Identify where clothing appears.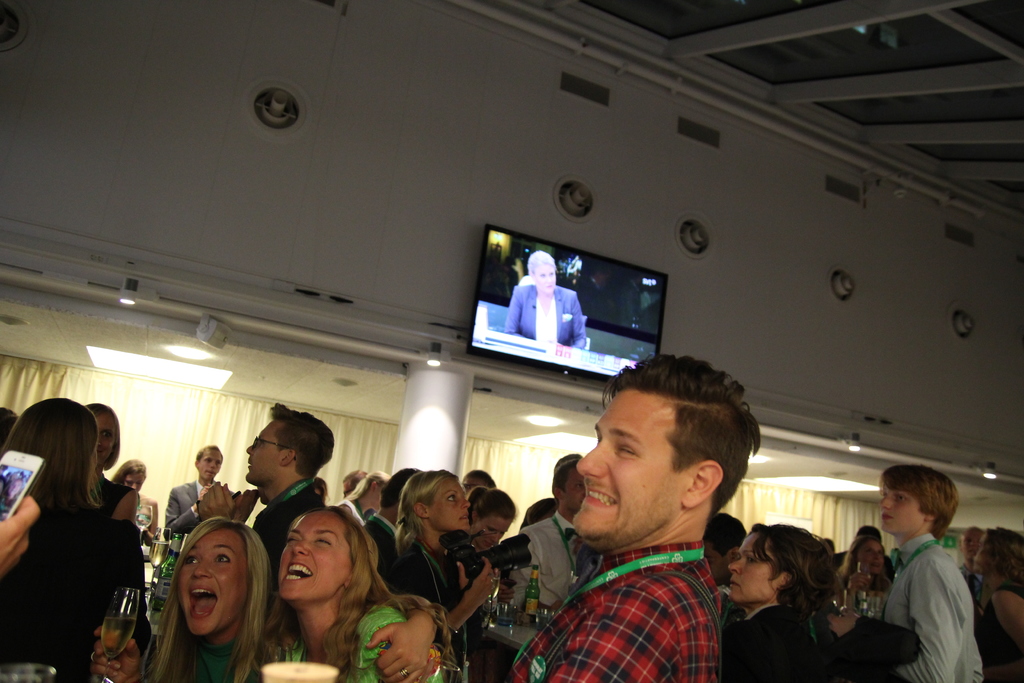
Appears at 717, 605, 815, 682.
